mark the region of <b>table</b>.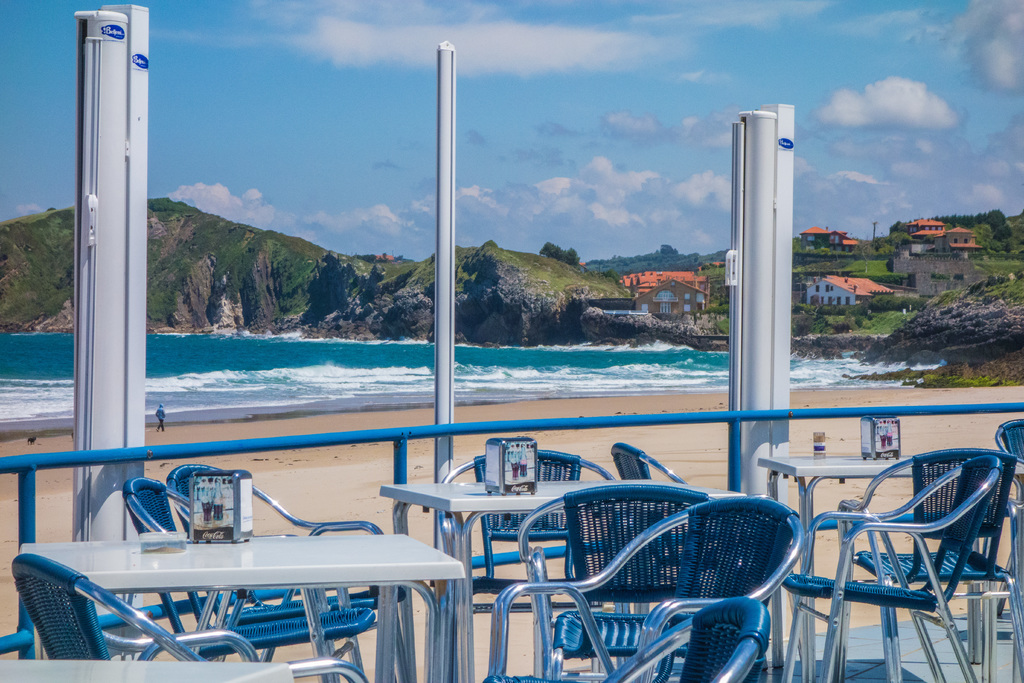
Region: (31, 536, 467, 668).
